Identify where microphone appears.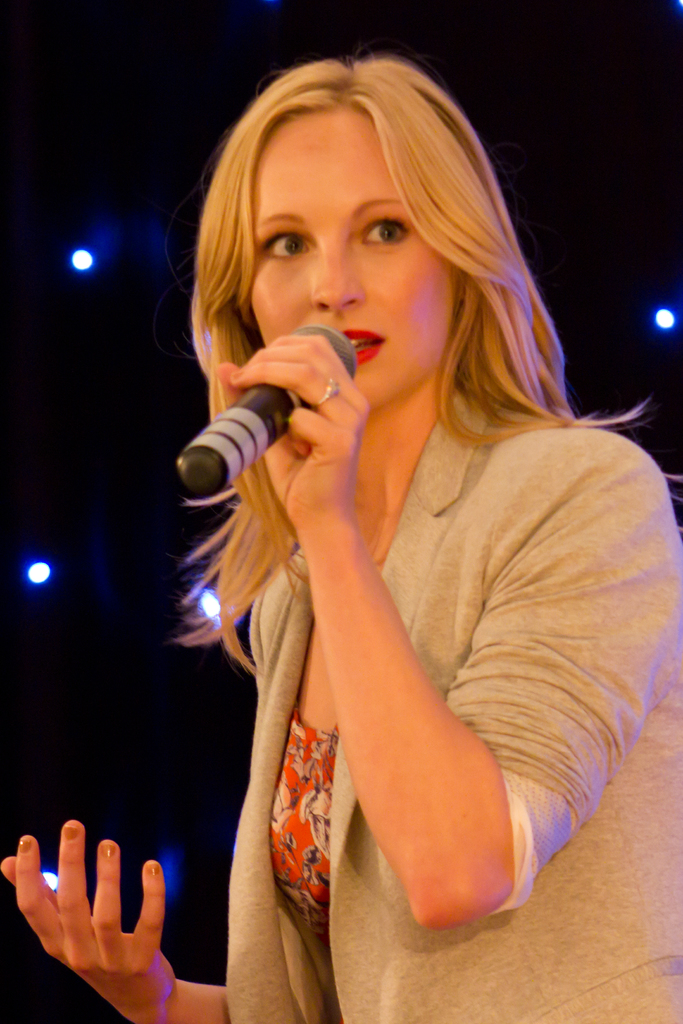
Appears at pyautogui.locateOnScreen(171, 323, 363, 497).
